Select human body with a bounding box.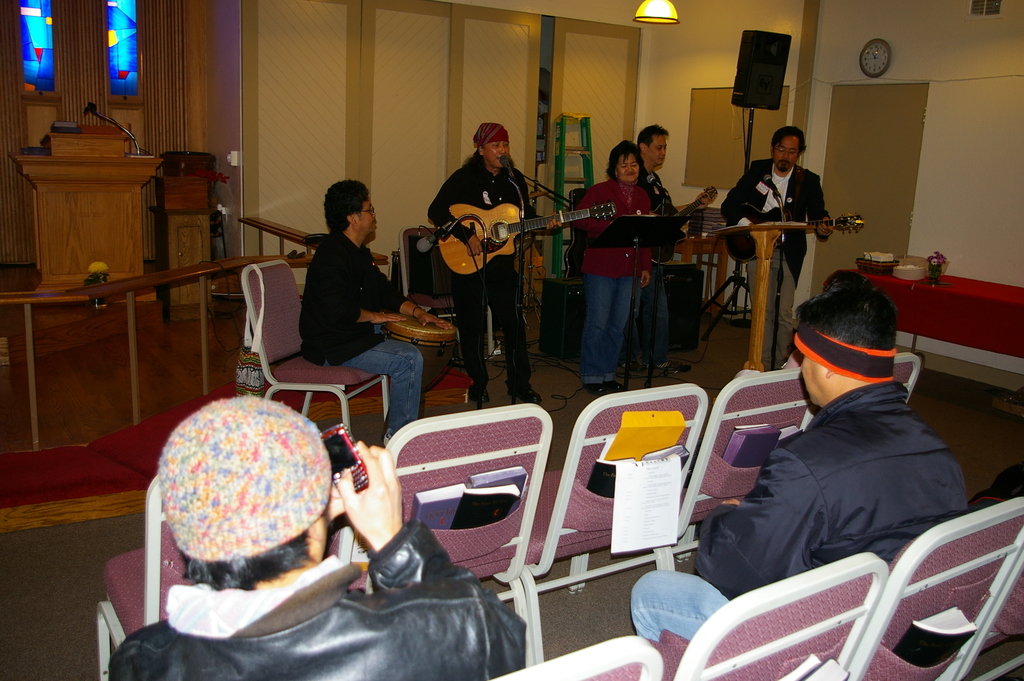
bbox=(623, 168, 717, 370).
